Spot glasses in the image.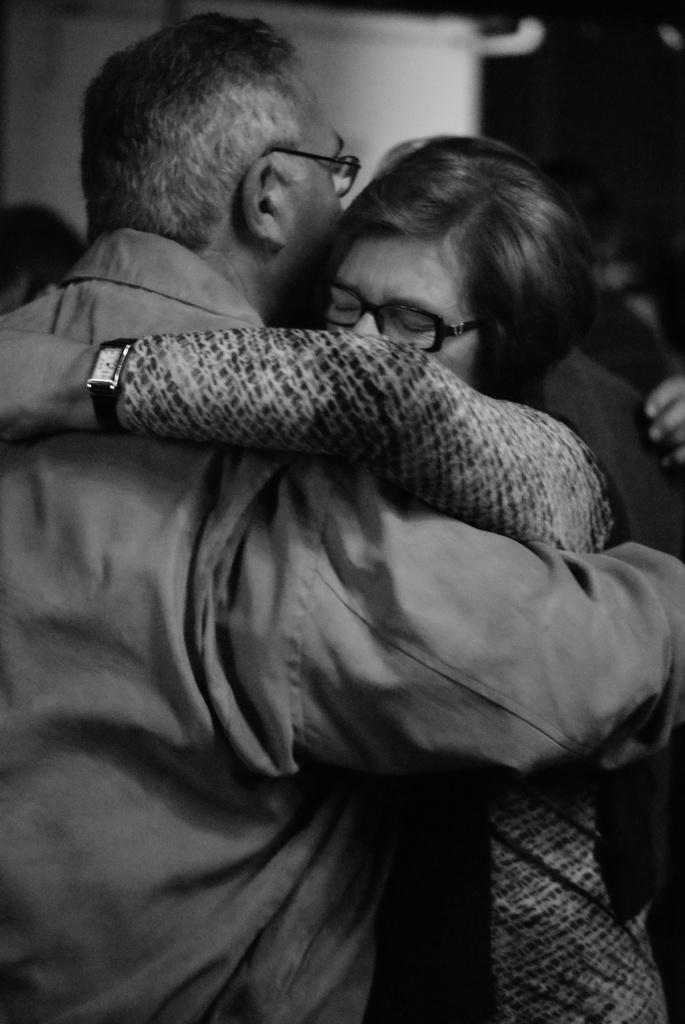
glasses found at left=301, top=283, right=500, bottom=364.
